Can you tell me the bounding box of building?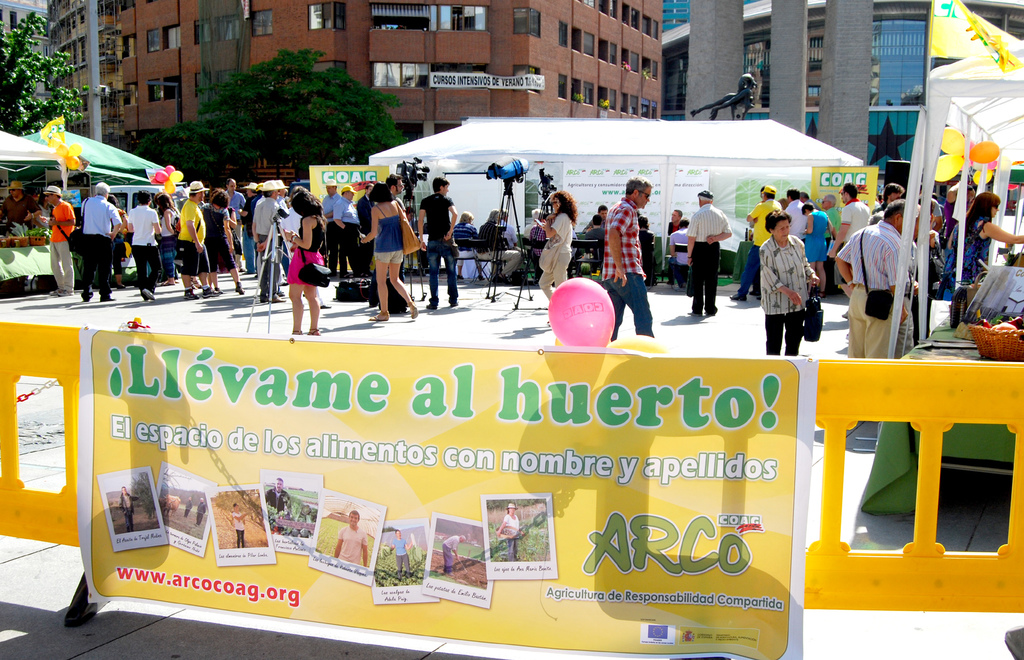
<box>661,0,1023,191</box>.
